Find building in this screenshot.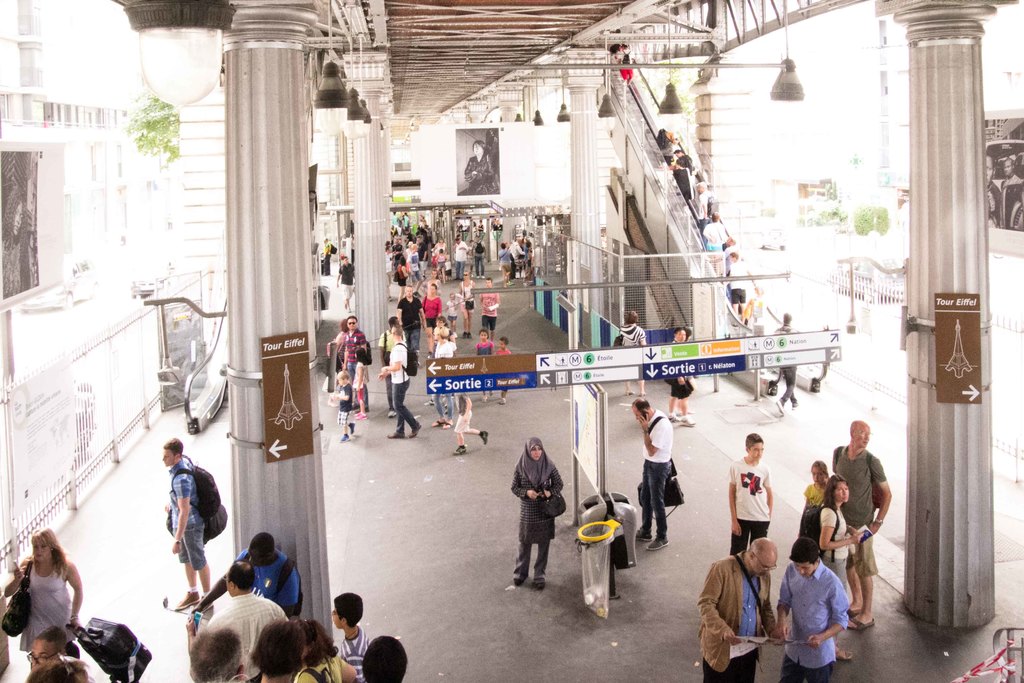
The bounding box for building is rect(0, 0, 141, 267).
